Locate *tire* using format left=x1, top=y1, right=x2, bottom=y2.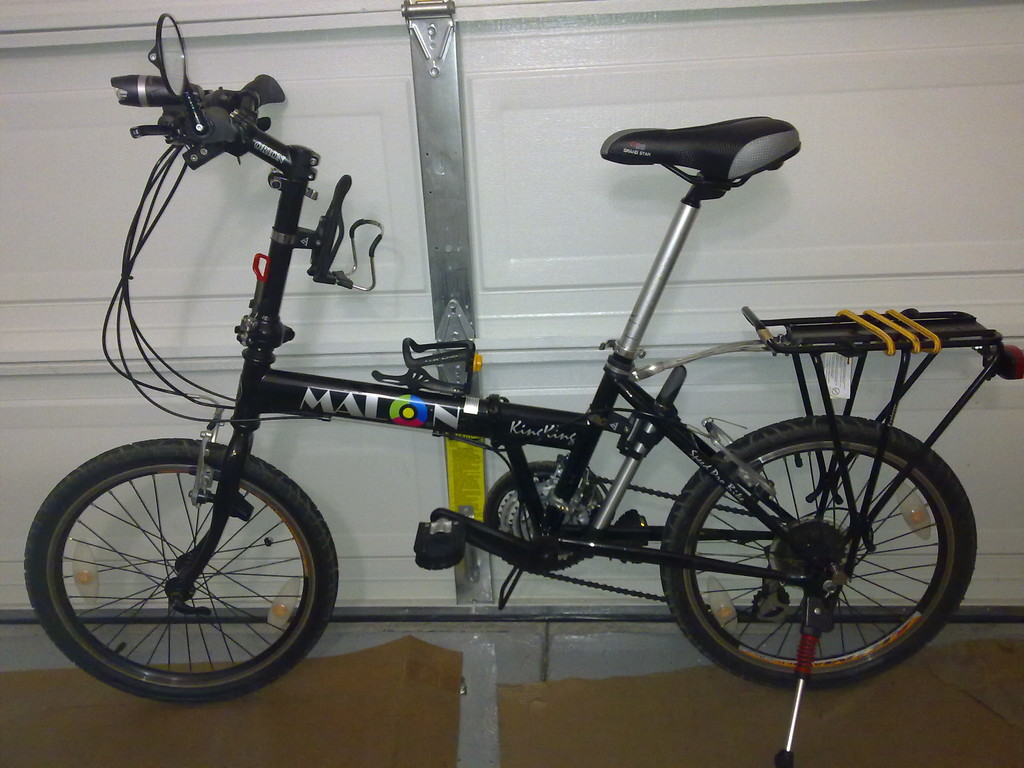
left=35, top=433, right=328, bottom=708.
